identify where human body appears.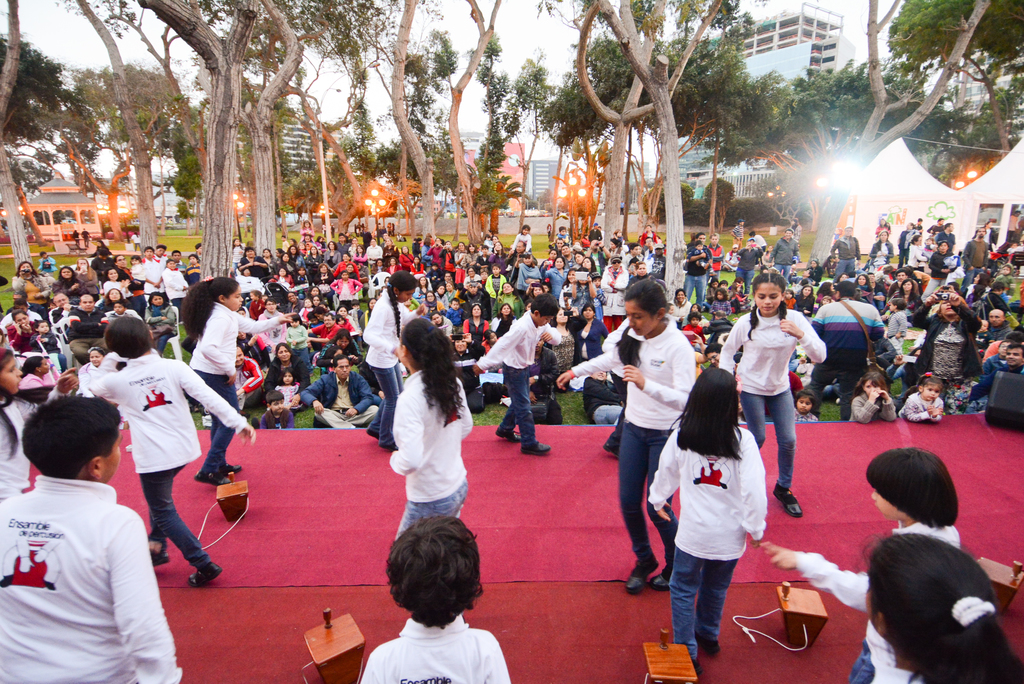
Appears at select_region(567, 317, 696, 596).
